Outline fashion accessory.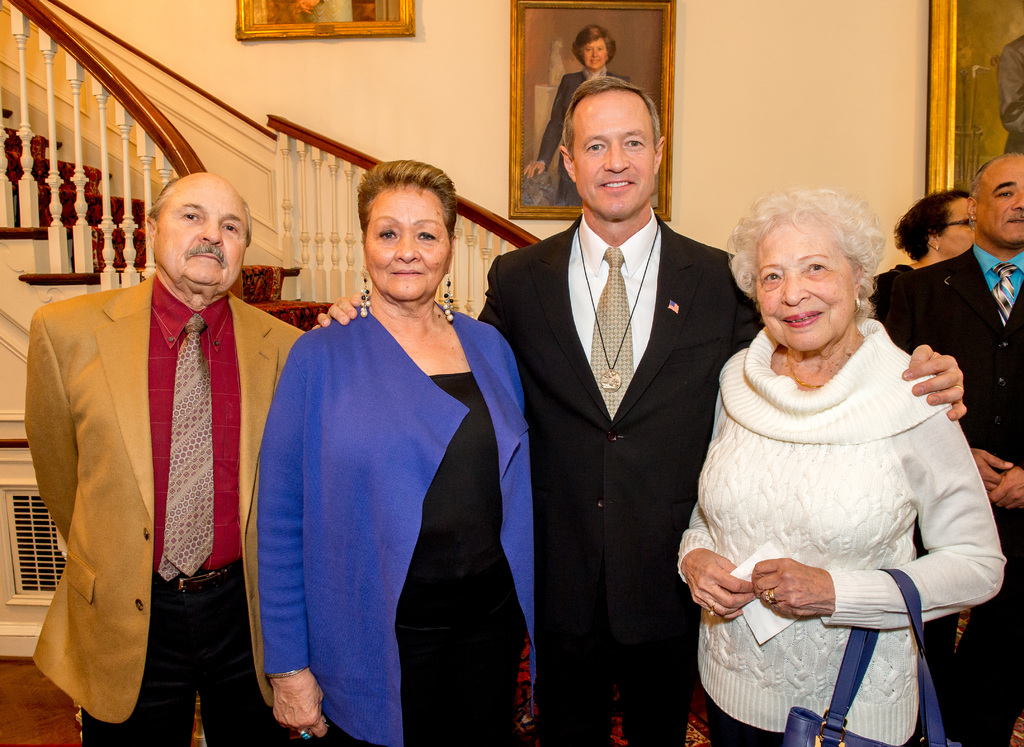
Outline: left=781, top=355, right=821, bottom=387.
